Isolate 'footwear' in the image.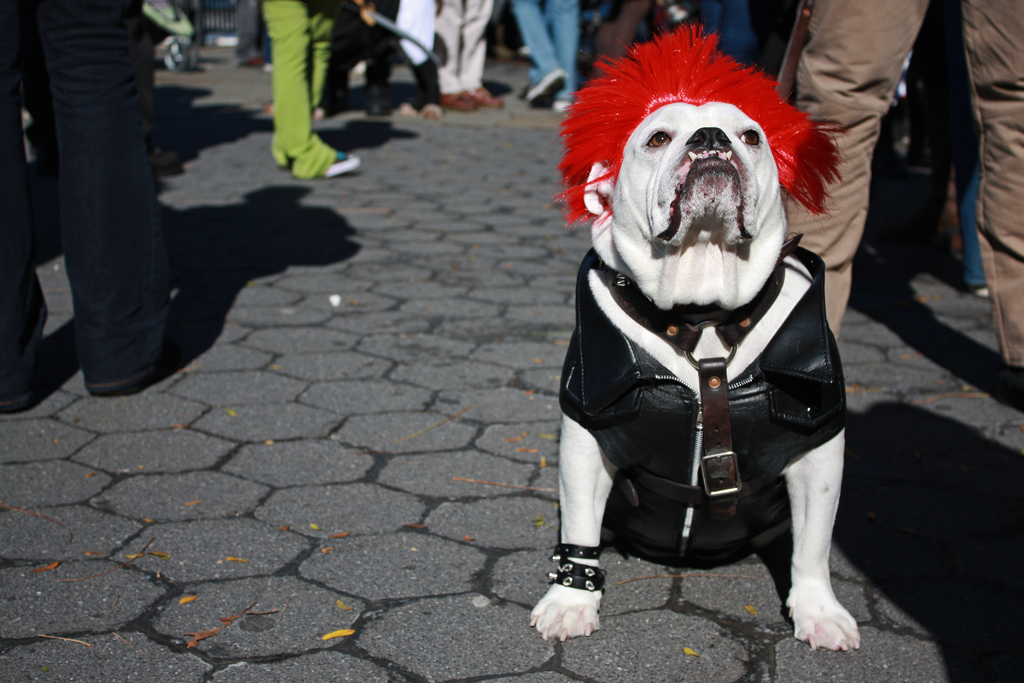
Isolated region: [x1=310, y1=151, x2=356, y2=179].
